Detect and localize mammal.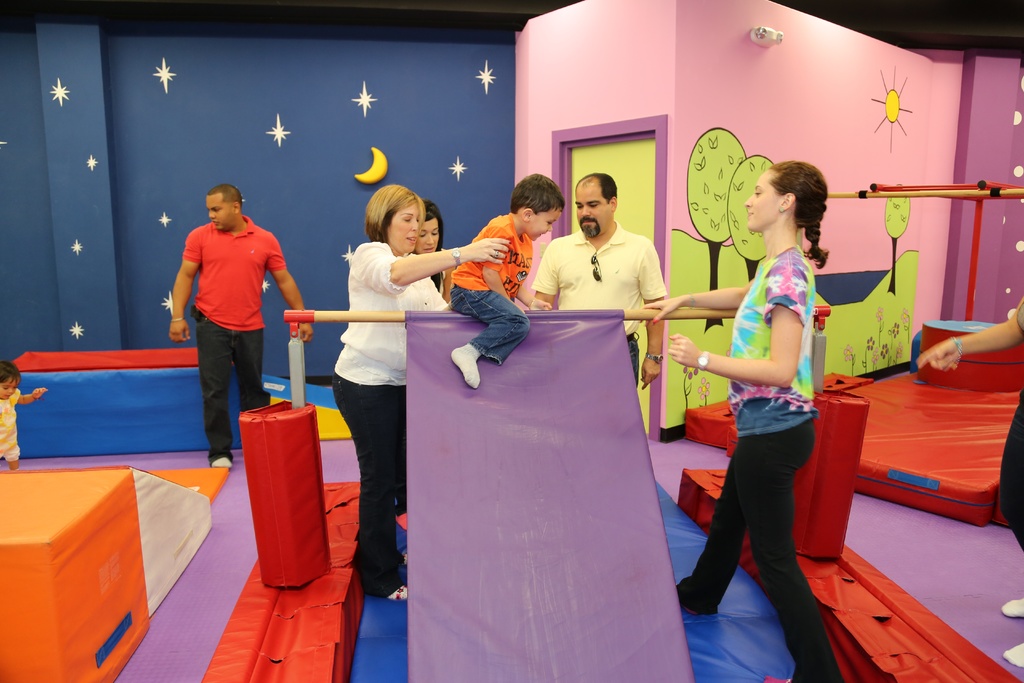
Localized at (670,175,851,634).
